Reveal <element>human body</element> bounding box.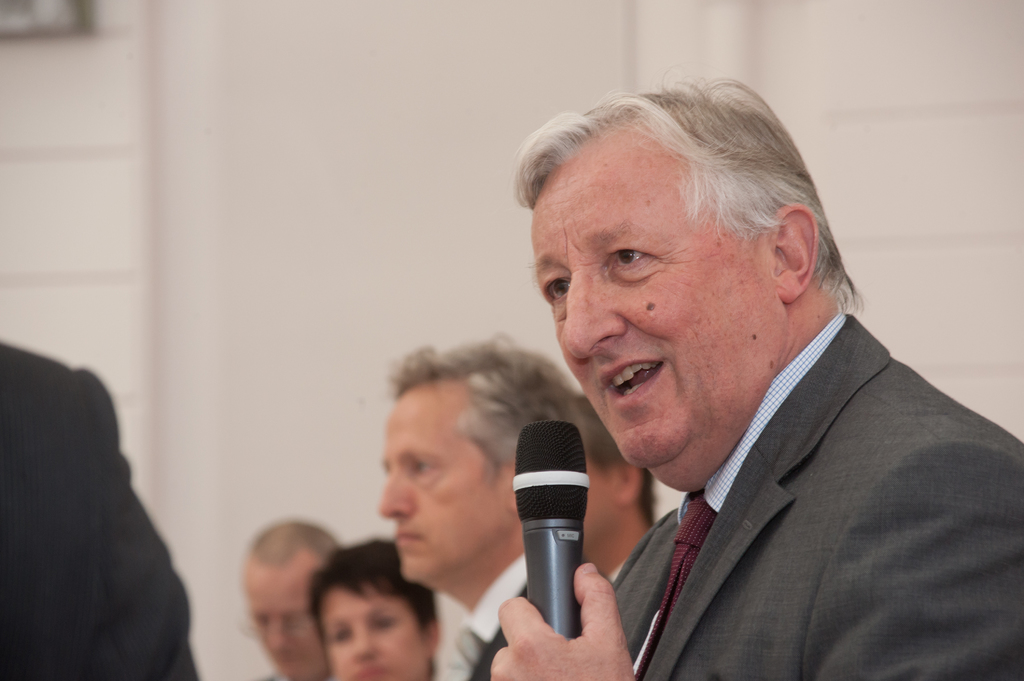
Revealed: 303/532/442/680.
